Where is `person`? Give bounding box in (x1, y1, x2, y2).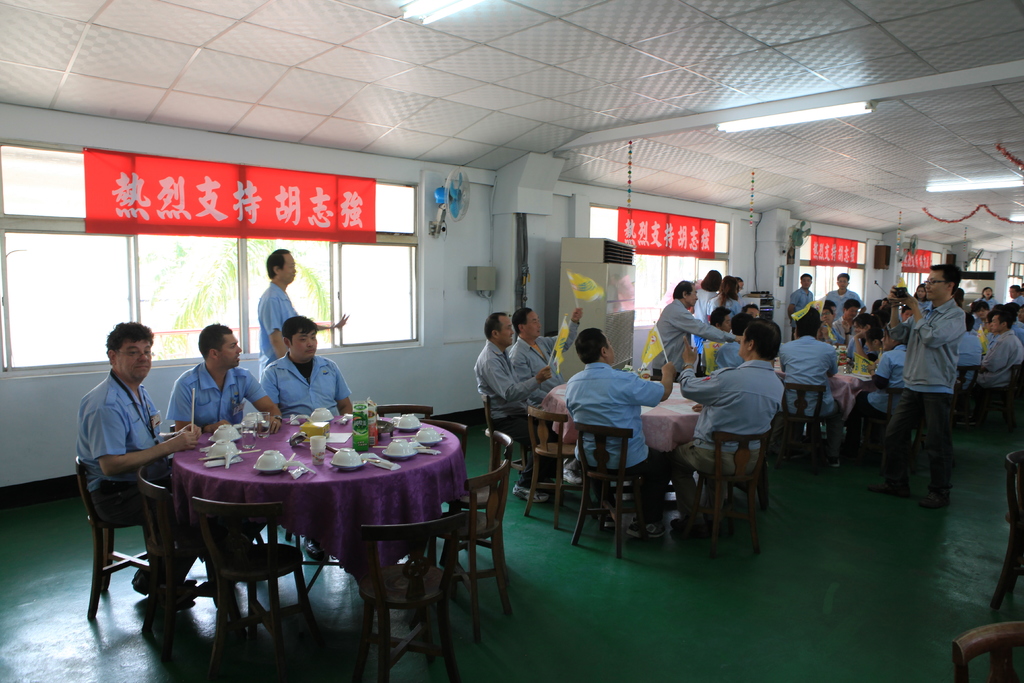
(472, 311, 555, 503).
